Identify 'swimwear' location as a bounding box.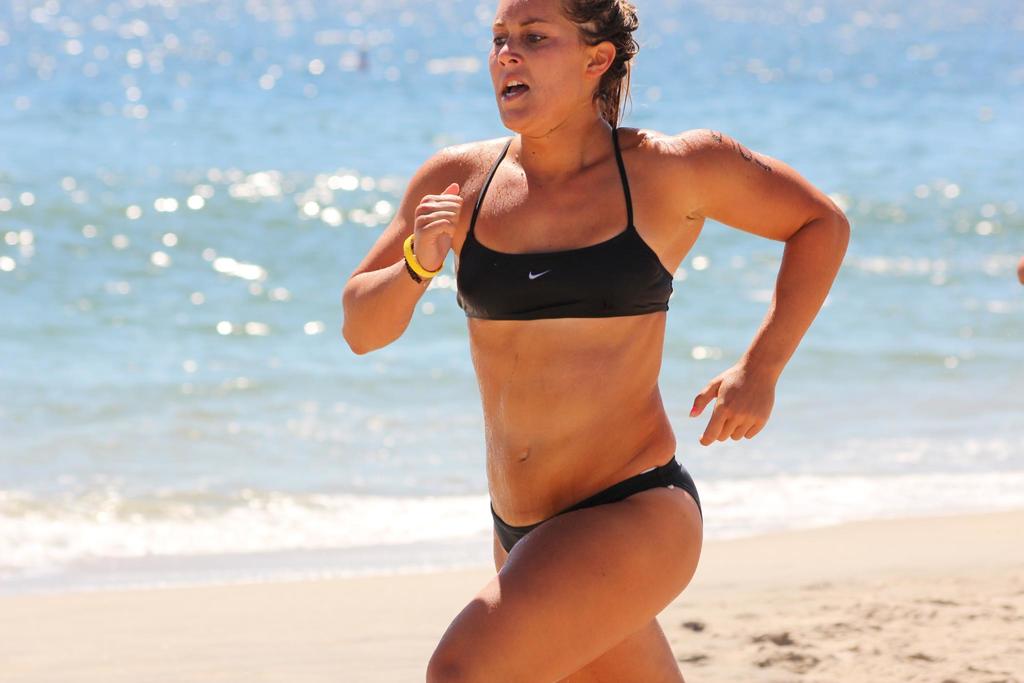
box(488, 457, 703, 549).
